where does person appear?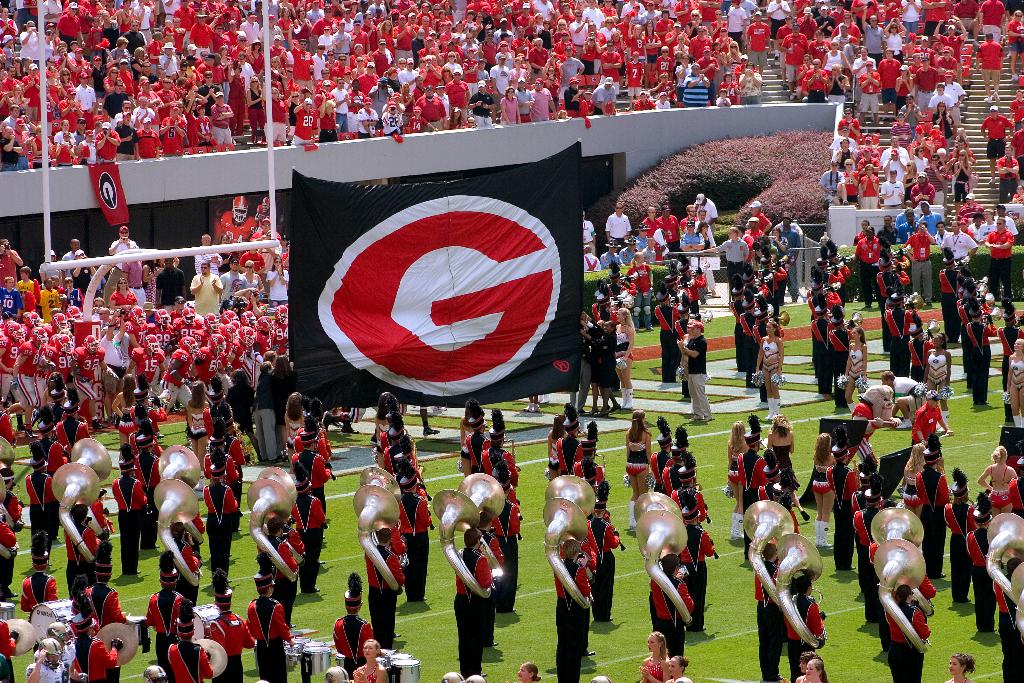
Appears at (x1=349, y1=639, x2=389, y2=682).
